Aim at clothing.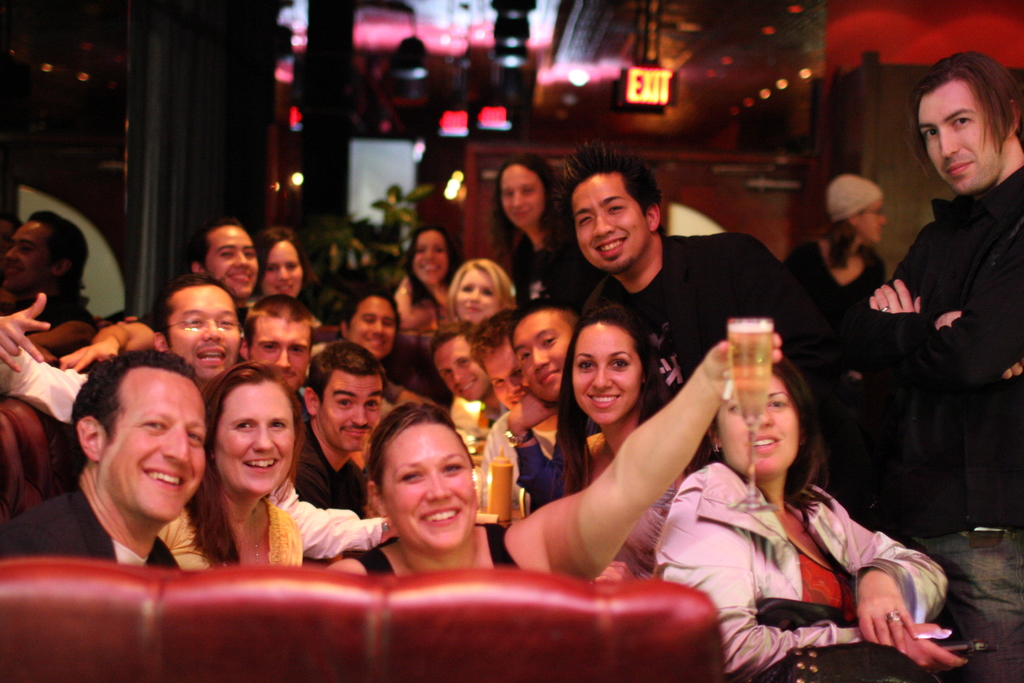
Aimed at {"x1": 162, "y1": 492, "x2": 321, "y2": 575}.
